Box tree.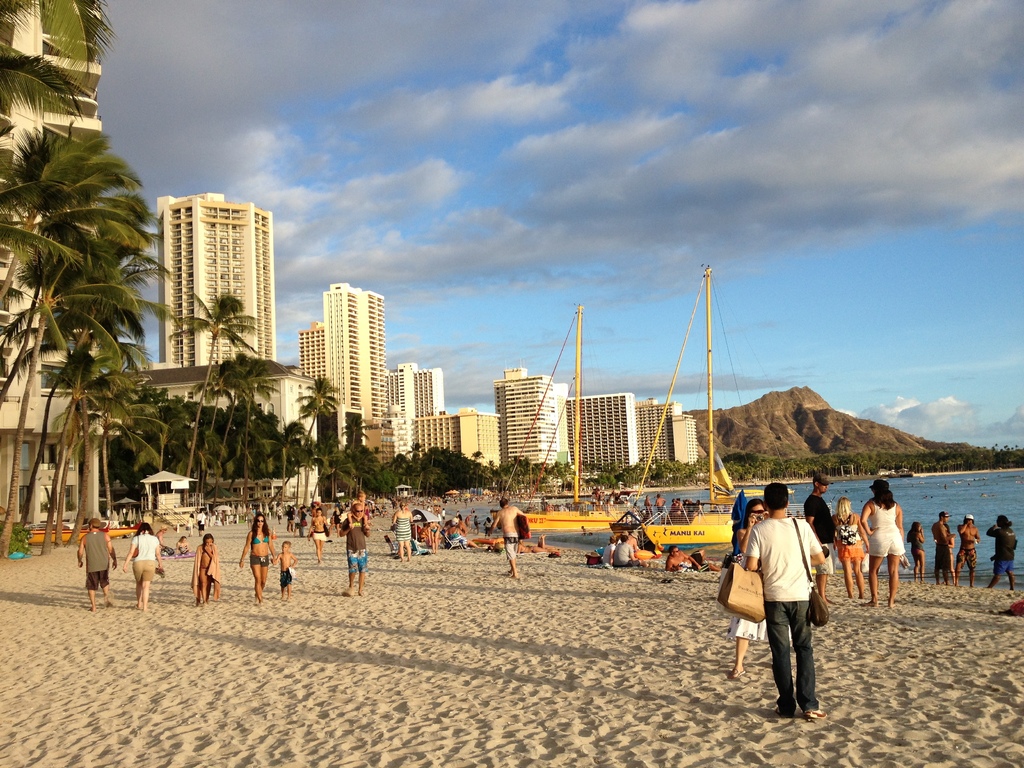
select_region(163, 282, 266, 500).
